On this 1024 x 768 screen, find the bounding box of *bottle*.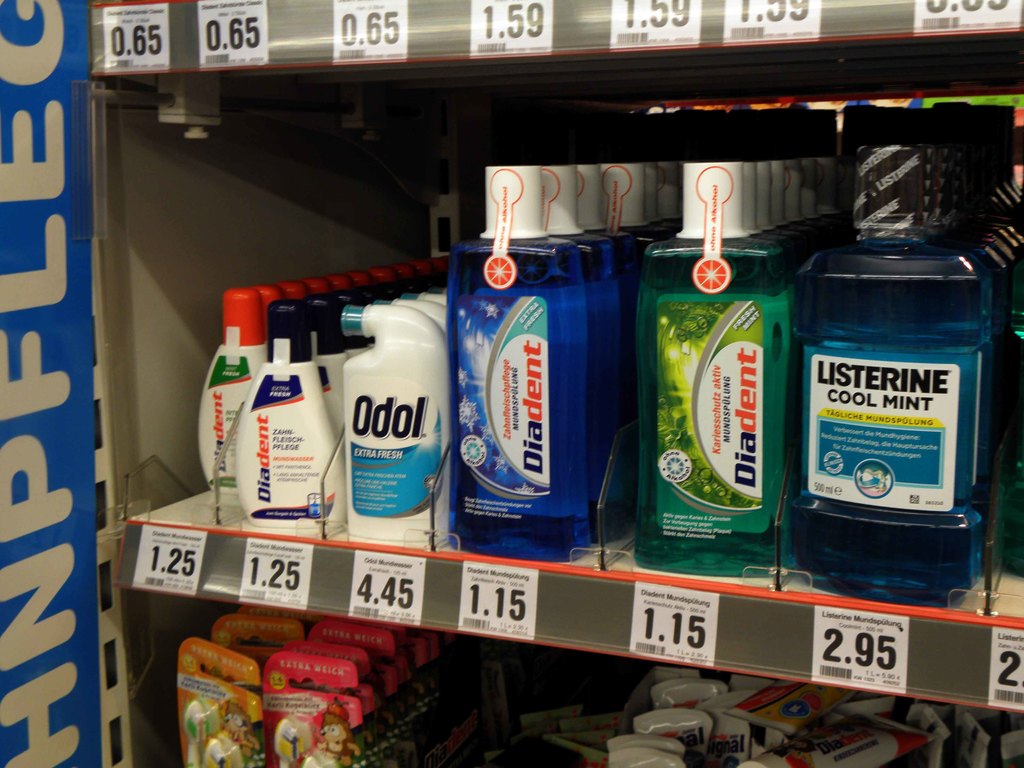
Bounding box: [x1=737, y1=161, x2=799, y2=297].
